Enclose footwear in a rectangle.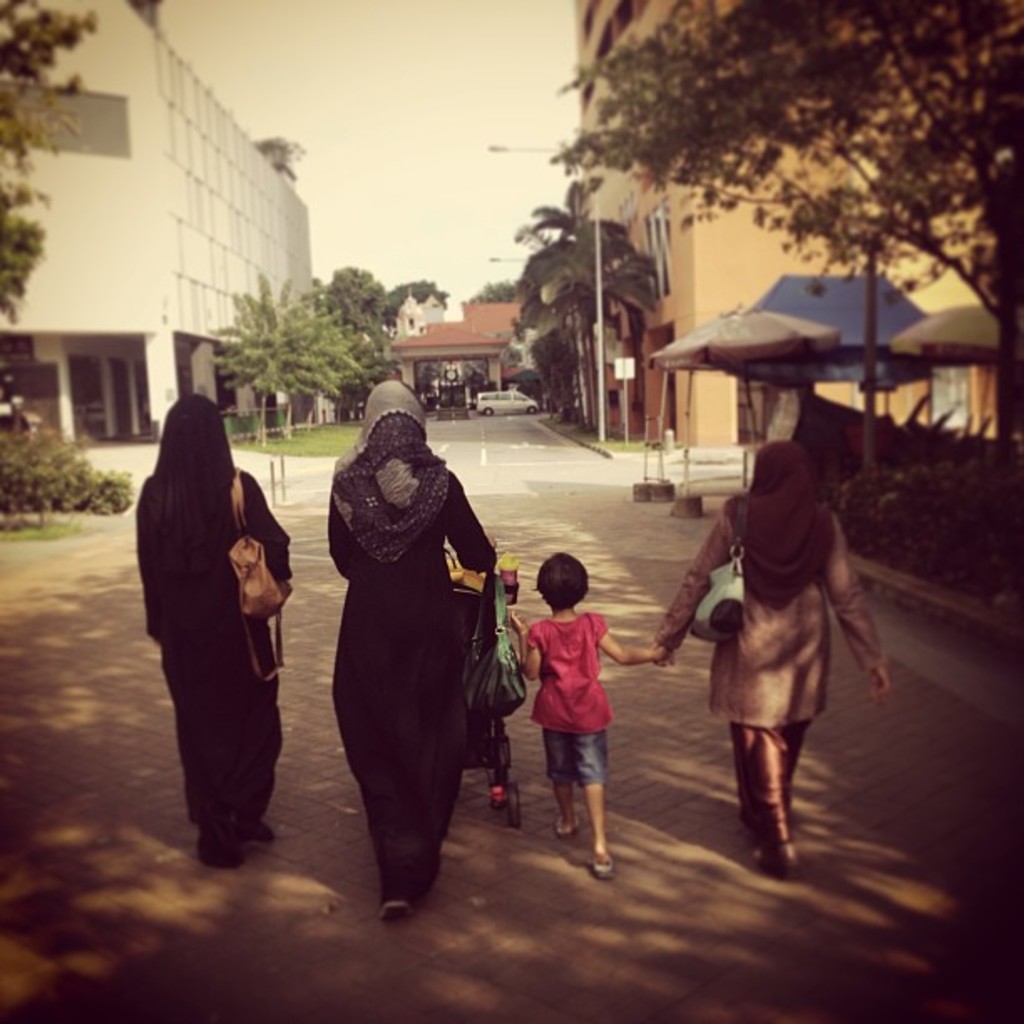
x1=550, y1=810, x2=581, y2=843.
